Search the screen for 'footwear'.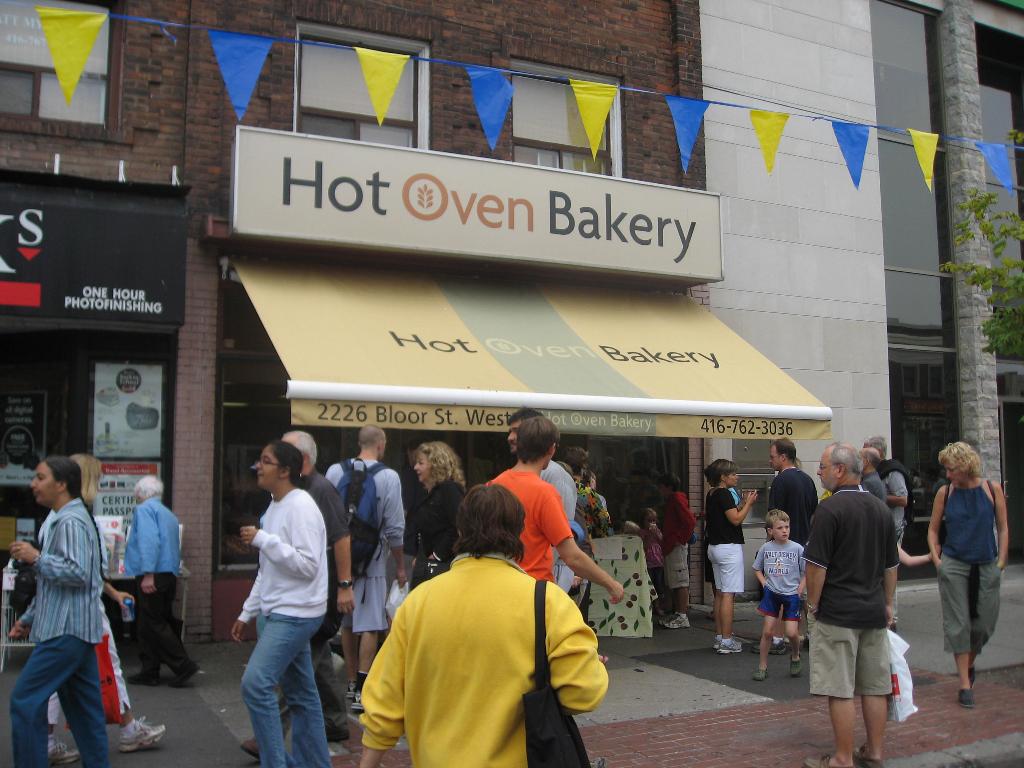
Found at box(799, 753, 842, 767).
